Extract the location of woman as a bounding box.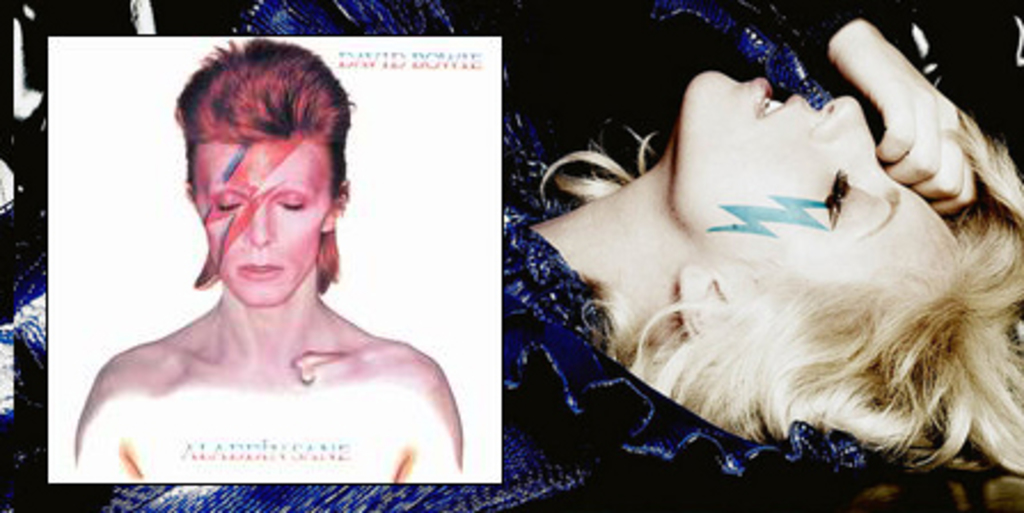
{"left": 0, "top": 0, "right": 1022, "bottom": 511}.
